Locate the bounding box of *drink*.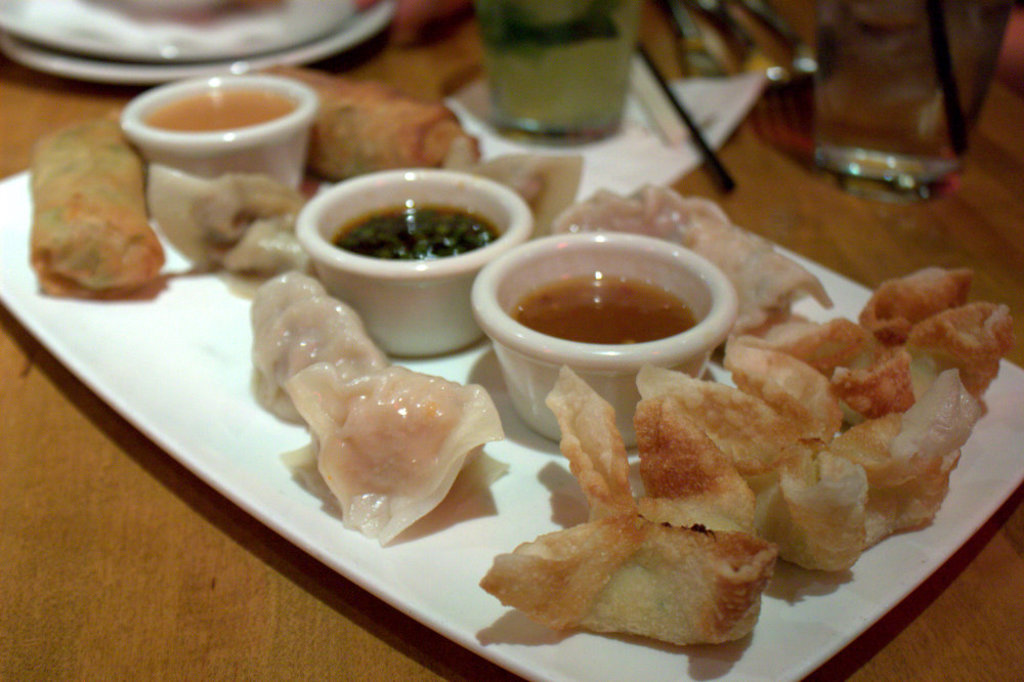
Bounding box: x1=140 y1=88 x2=305 y2=129.
